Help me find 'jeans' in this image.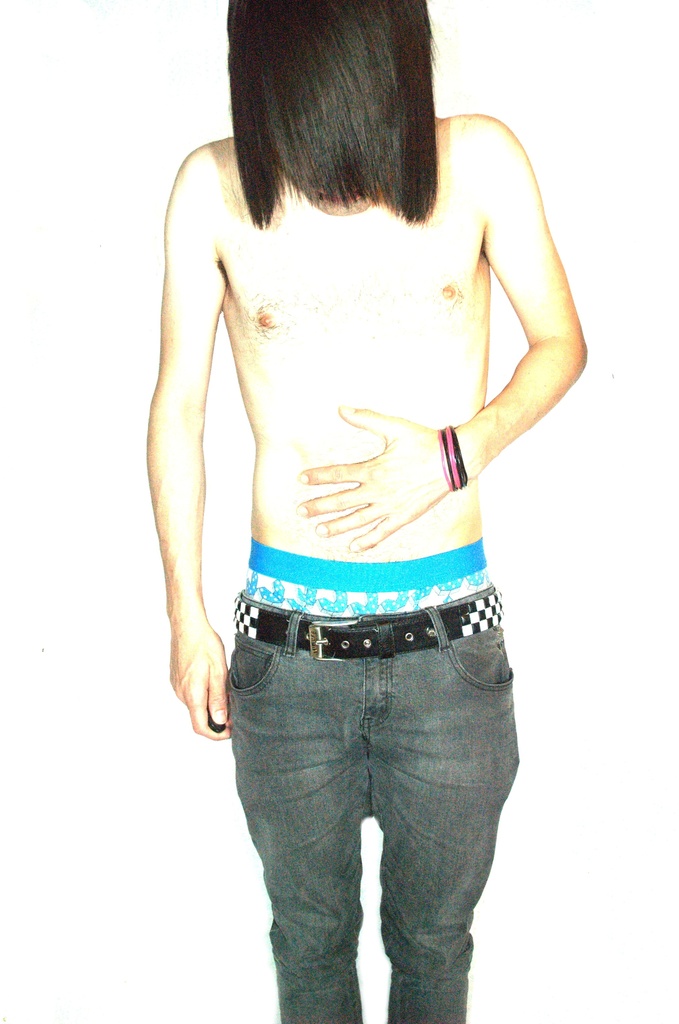
Found it: bbox=(206, 574, 527, 1023).
